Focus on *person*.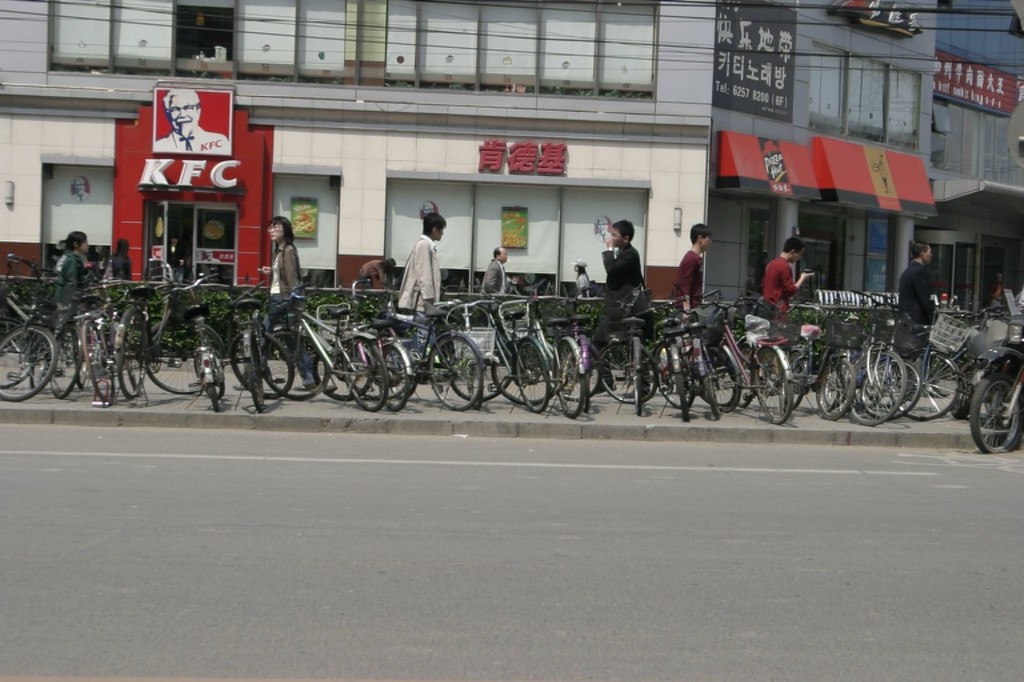
Focused at box=[392, 212, 468, 372].
